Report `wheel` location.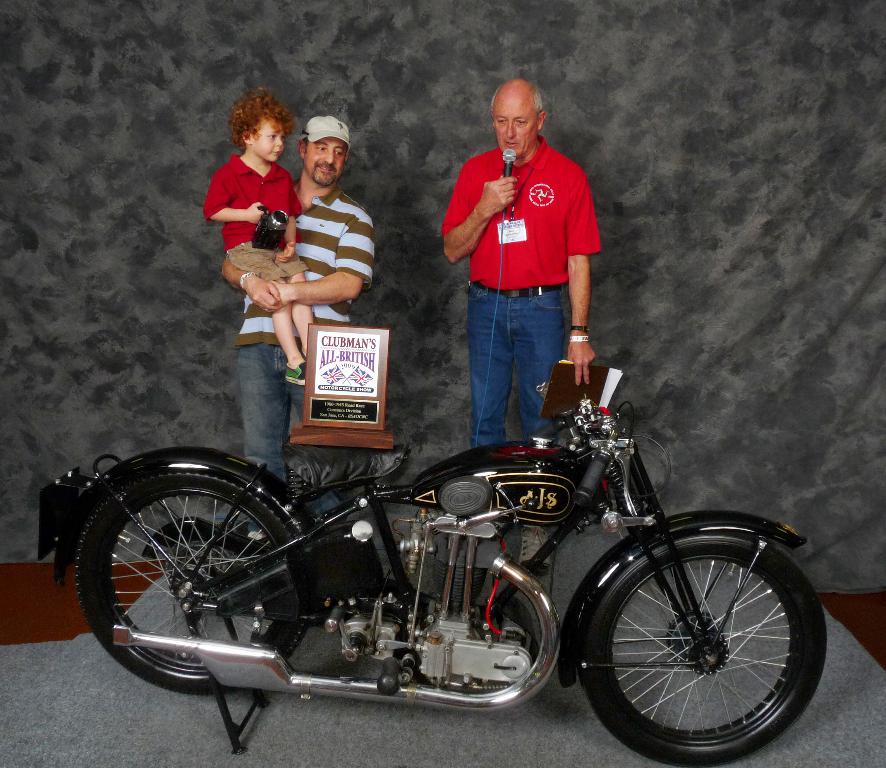
Report: box(71, 469, 307, 697).
